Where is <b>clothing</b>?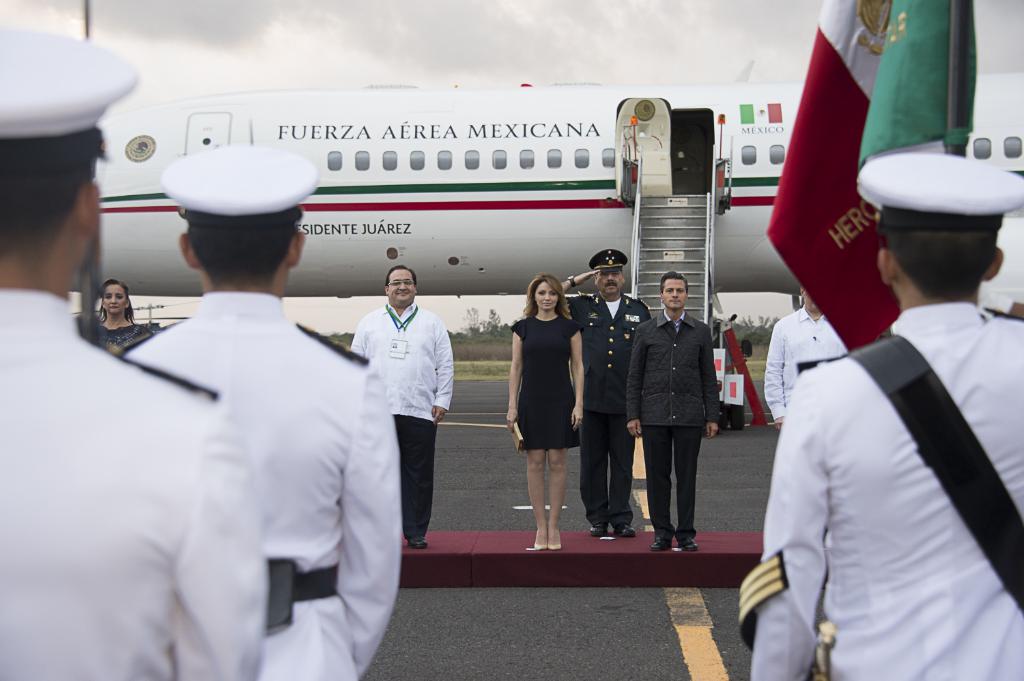
508,314,583,450.
